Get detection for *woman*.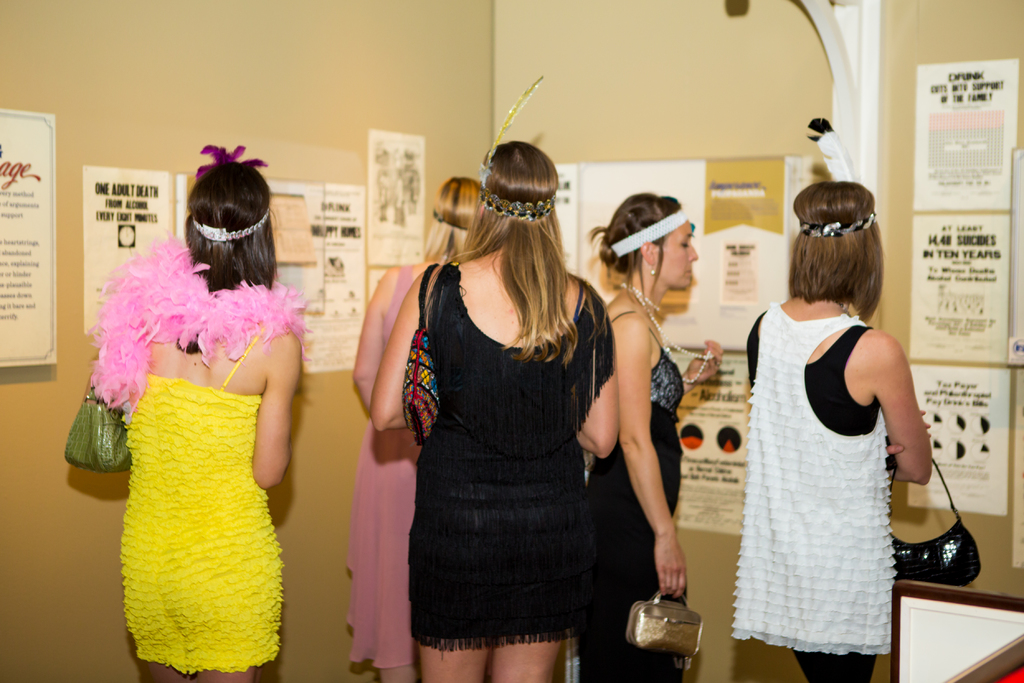
Detection: <box>566,193,724,682</box>.
